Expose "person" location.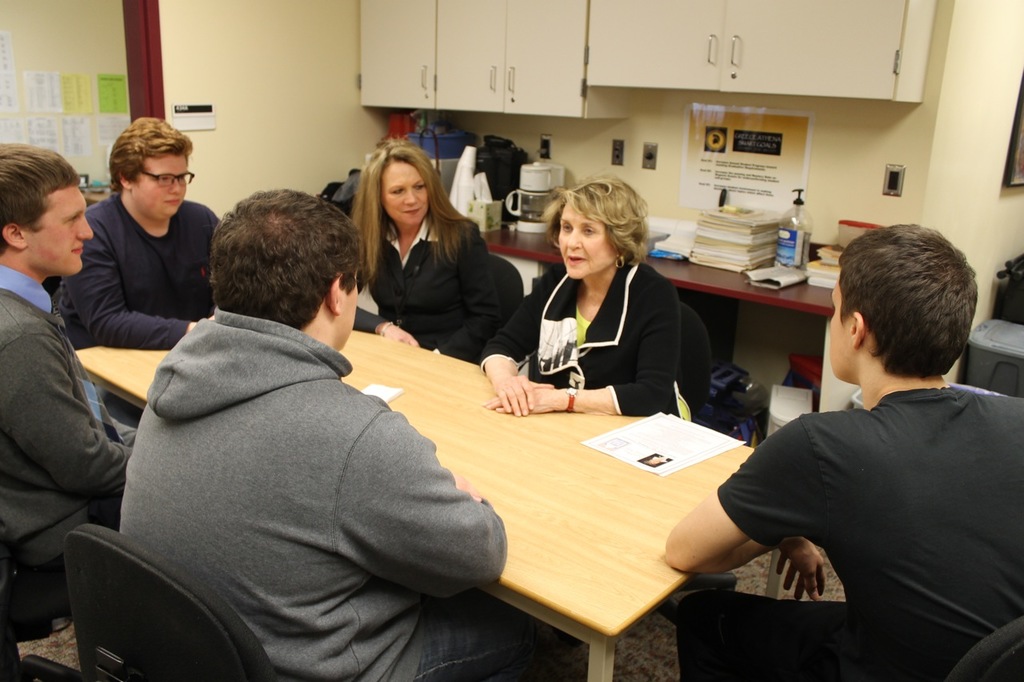
Exposed at bbox(62, 112, 222, 351).
